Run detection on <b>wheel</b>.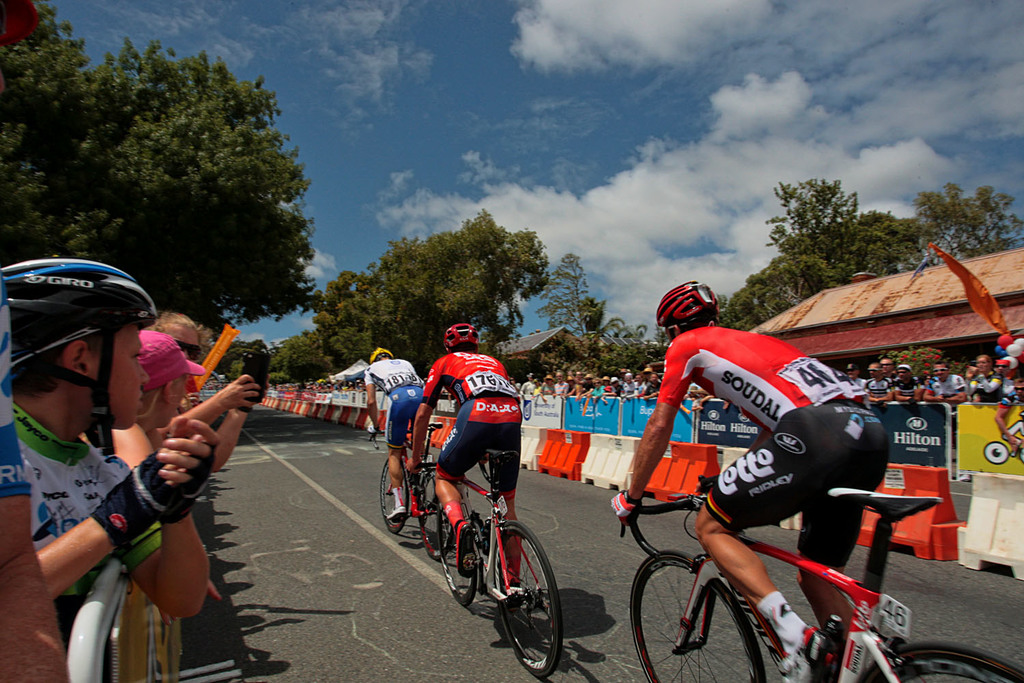
Result: left=627, top=542, right=764, bottom=682.
